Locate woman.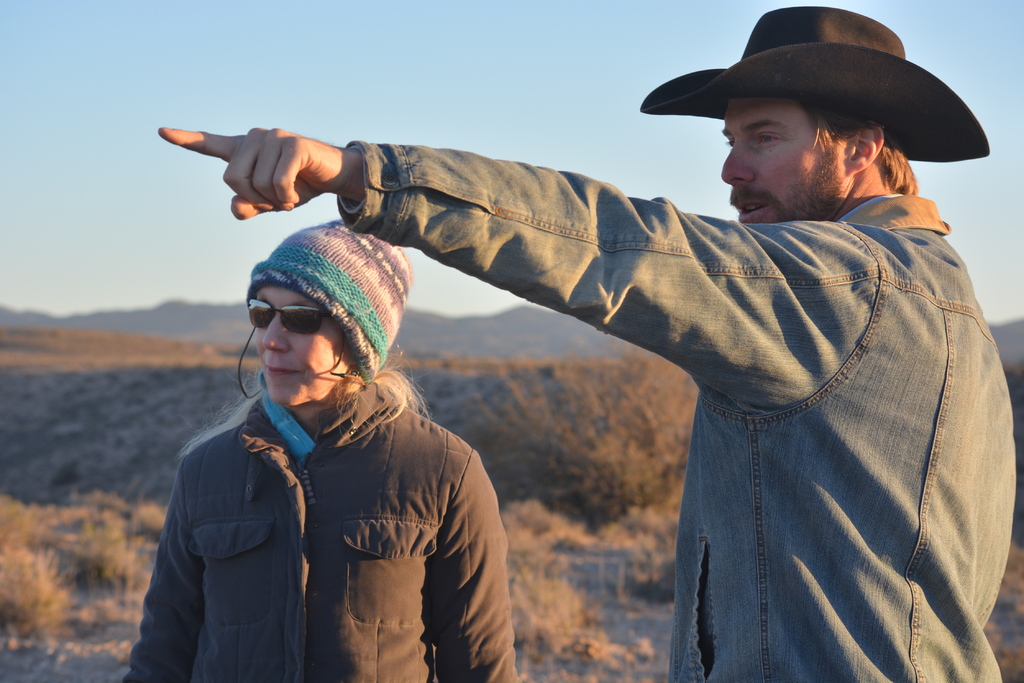
Bounding box: l=185, t=223, r=525, b=682.
